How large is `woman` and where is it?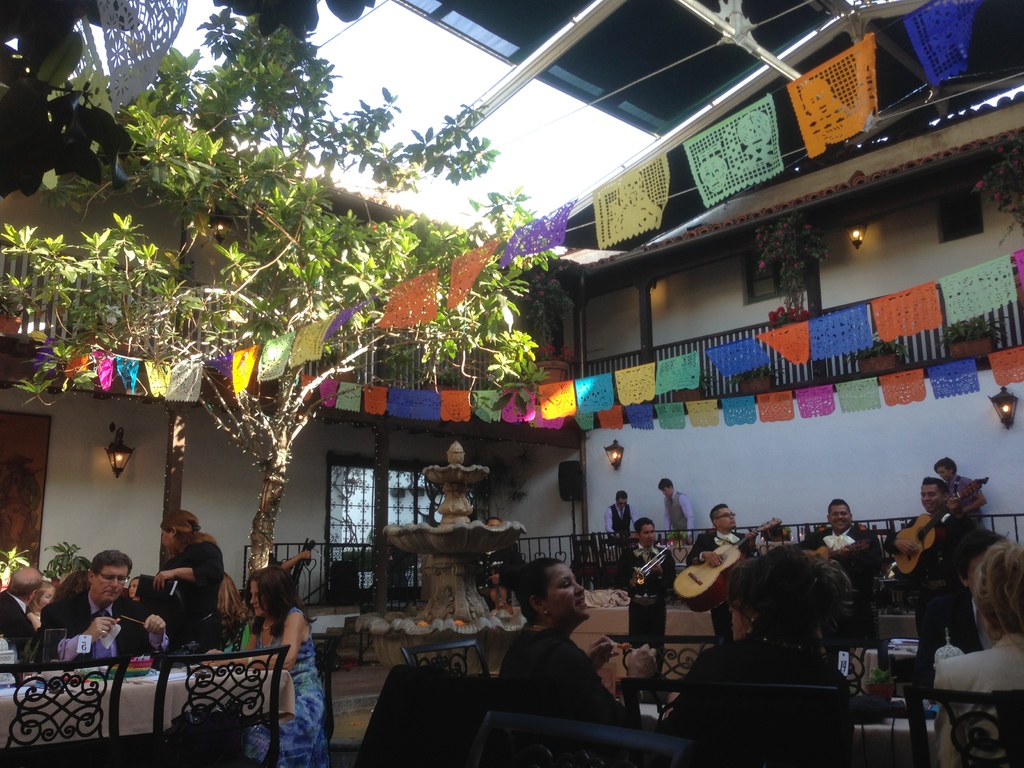
Bounding box: <bbox>227, 547, 319, 767</bbox>.
